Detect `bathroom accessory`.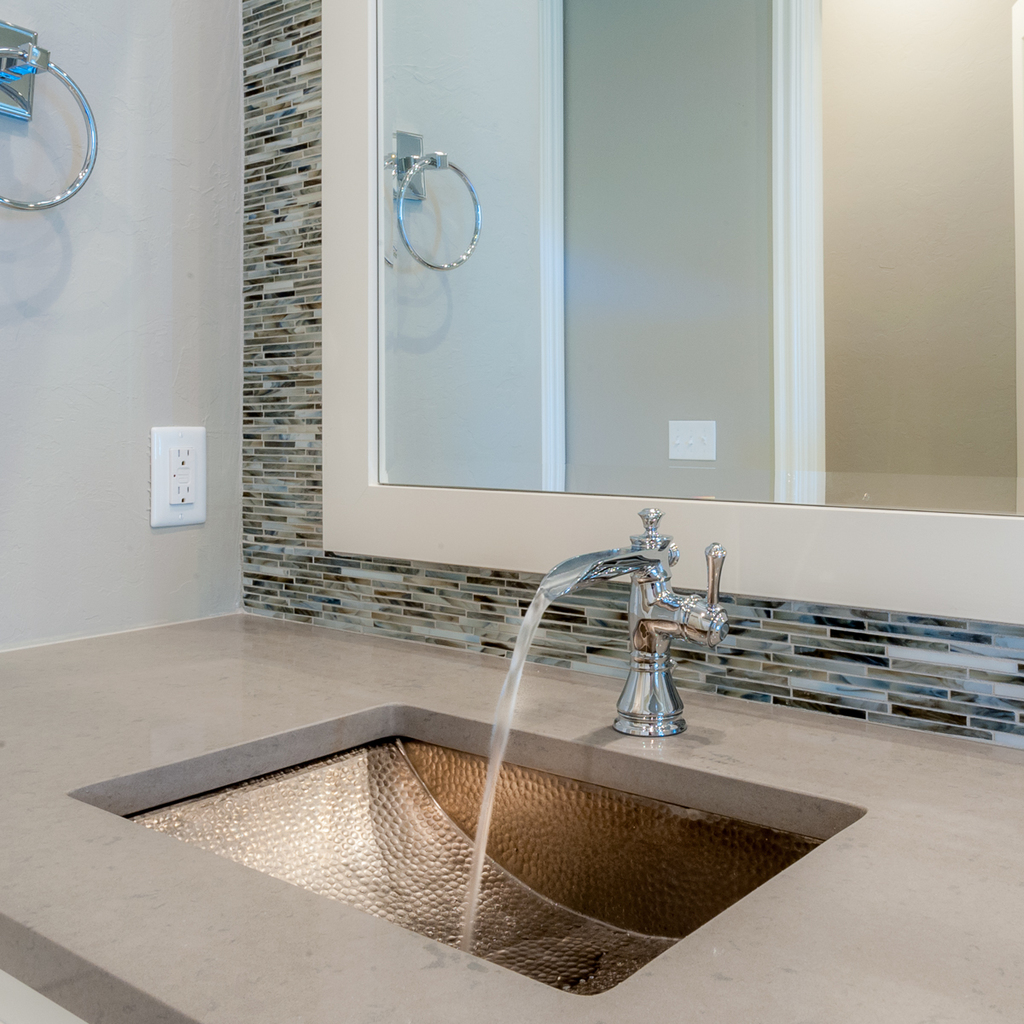
Detected at 0/5/114/217.
